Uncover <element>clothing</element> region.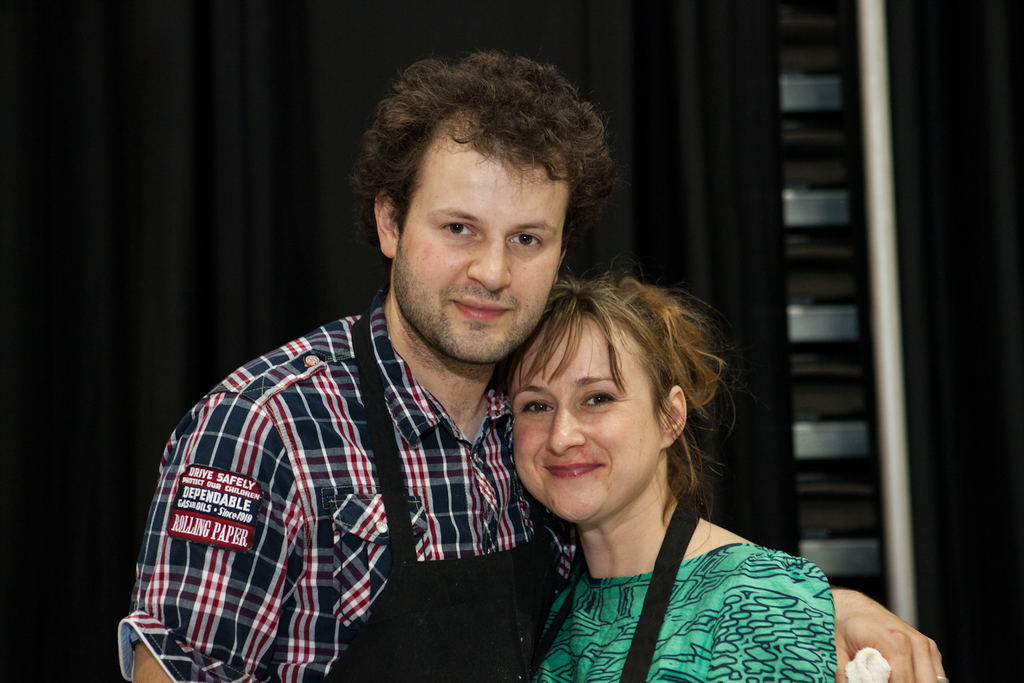
Uncovered: bbox=[524, 545, 836, 682].
